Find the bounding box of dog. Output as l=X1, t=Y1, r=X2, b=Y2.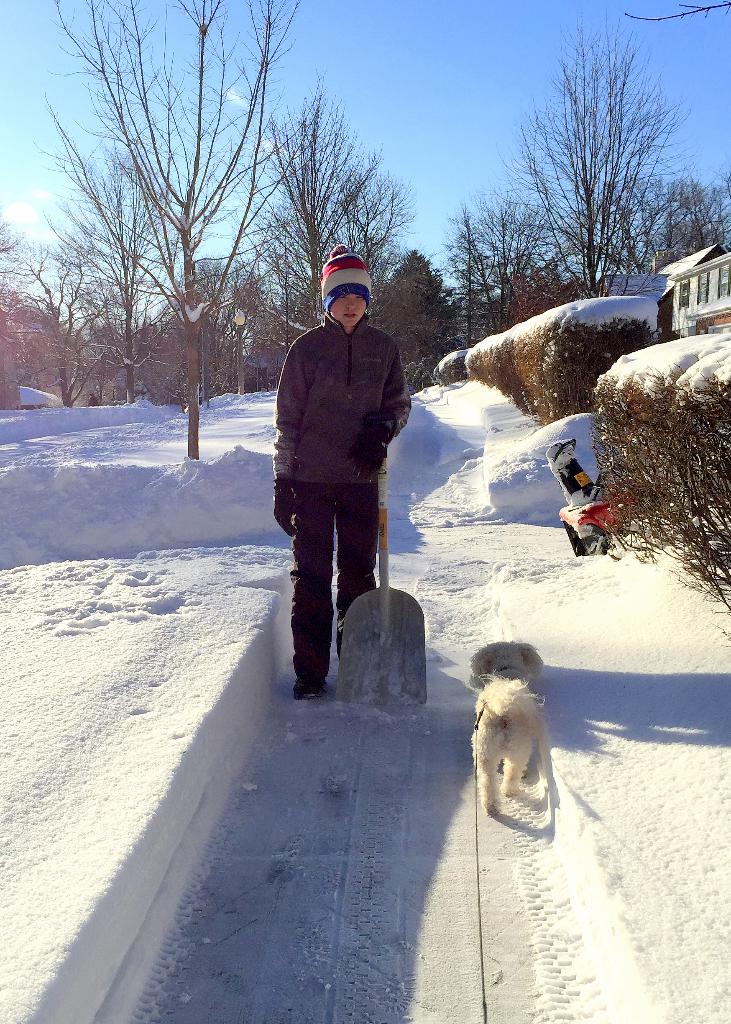
l=469, t=638, r=545, b=818.
